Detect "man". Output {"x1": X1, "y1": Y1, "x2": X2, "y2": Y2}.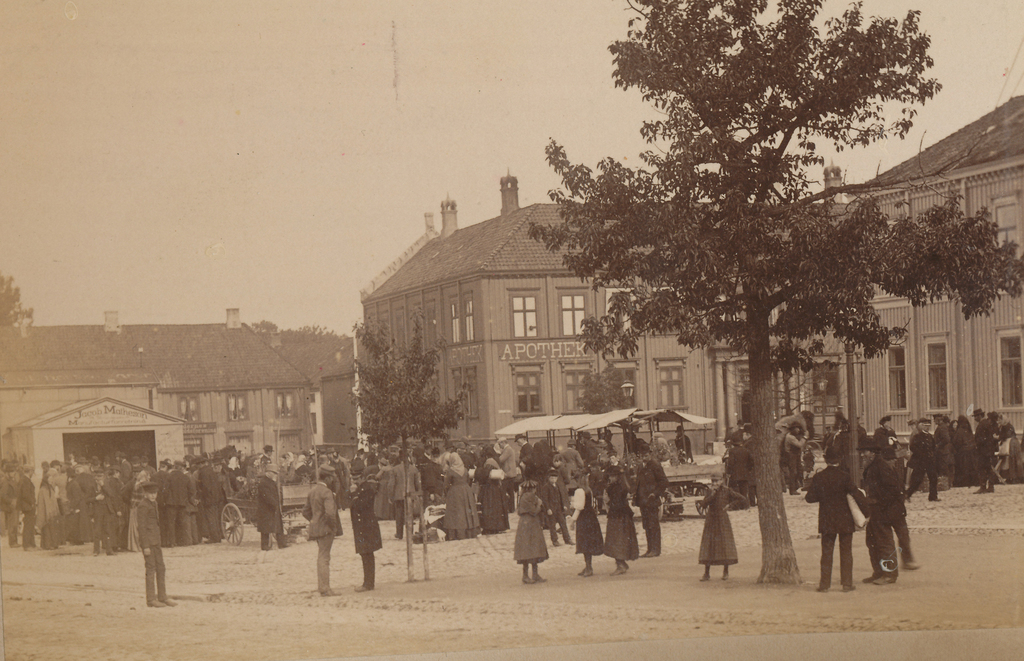
{"x1": 630, "y1": 444, "x2": 669, "y2": 559}.
